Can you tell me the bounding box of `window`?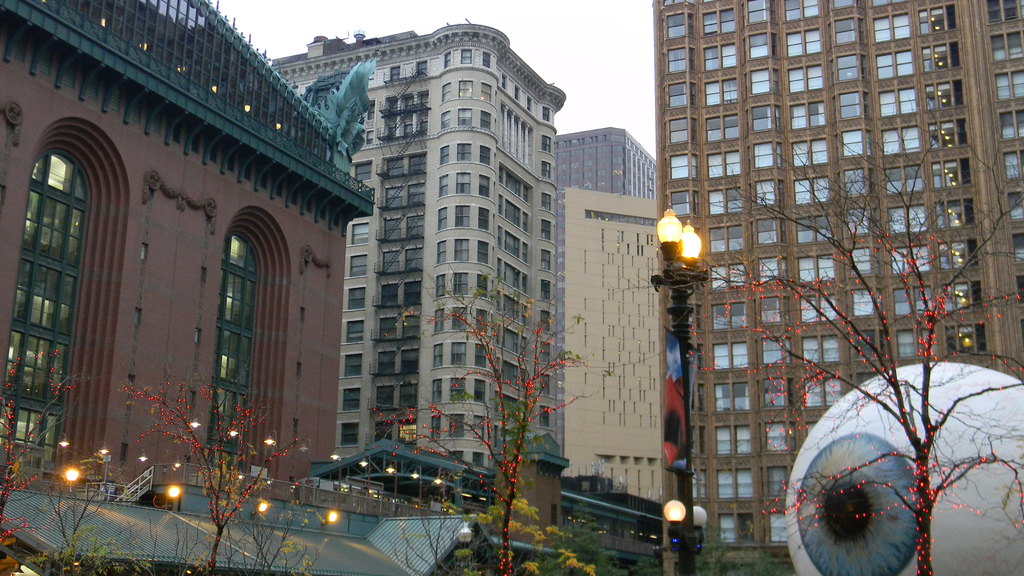
box=[749, 67, 769, 95].
